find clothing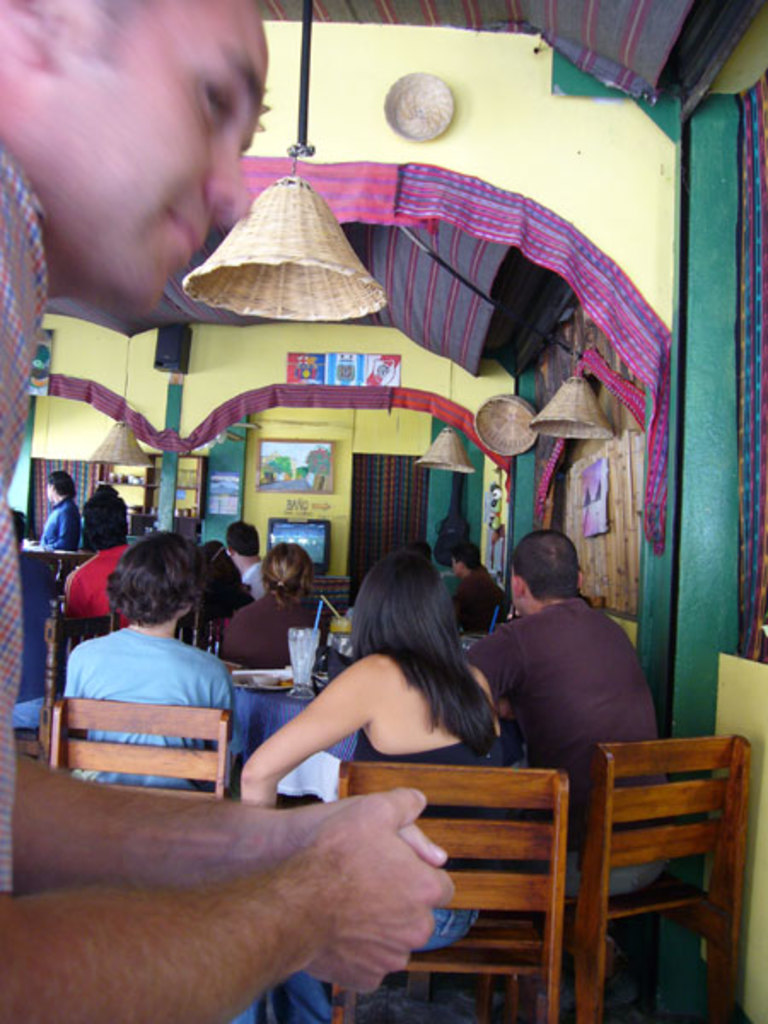
bbox(63, 543, 133, 630)
